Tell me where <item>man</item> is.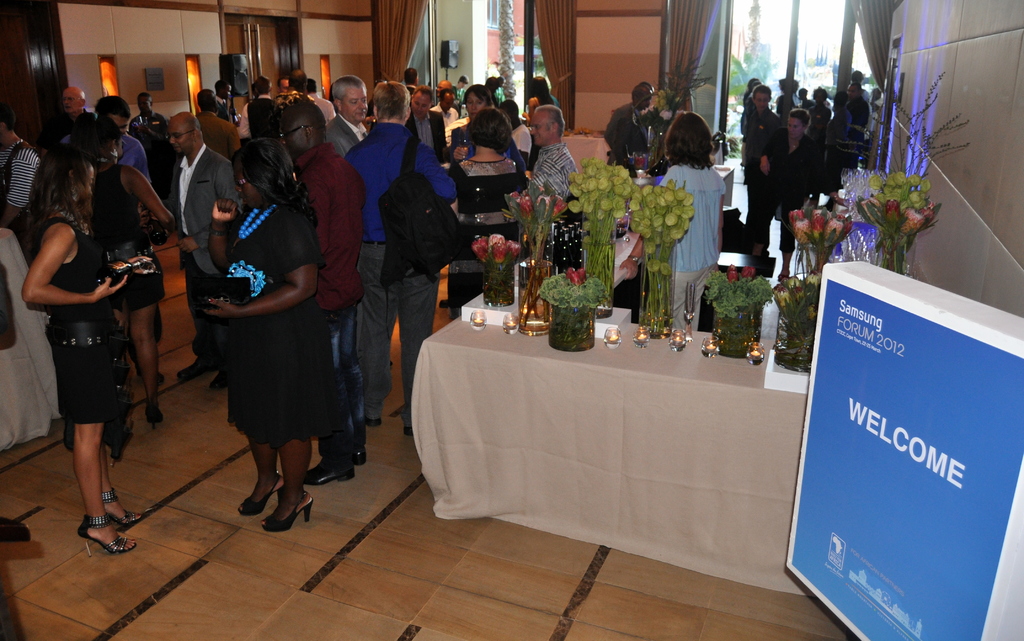
<item>man</item> is at (left=365, top=89, right=456, bottom=450).
